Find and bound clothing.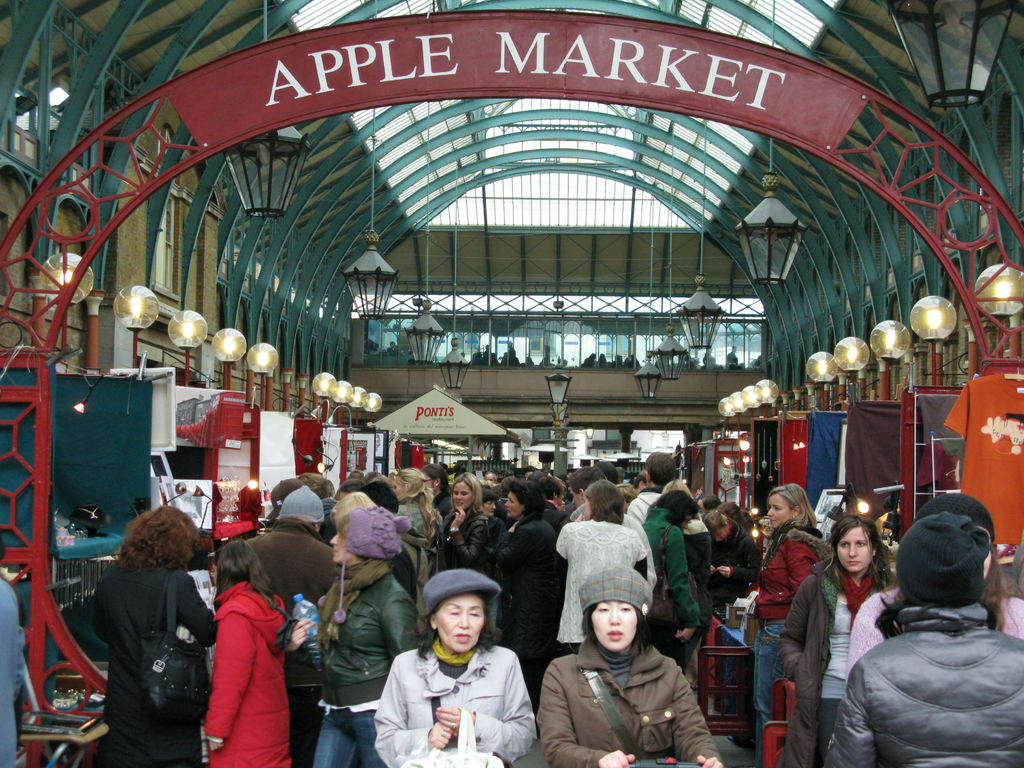
Bound: select_region(372, 631, 531, 767).
